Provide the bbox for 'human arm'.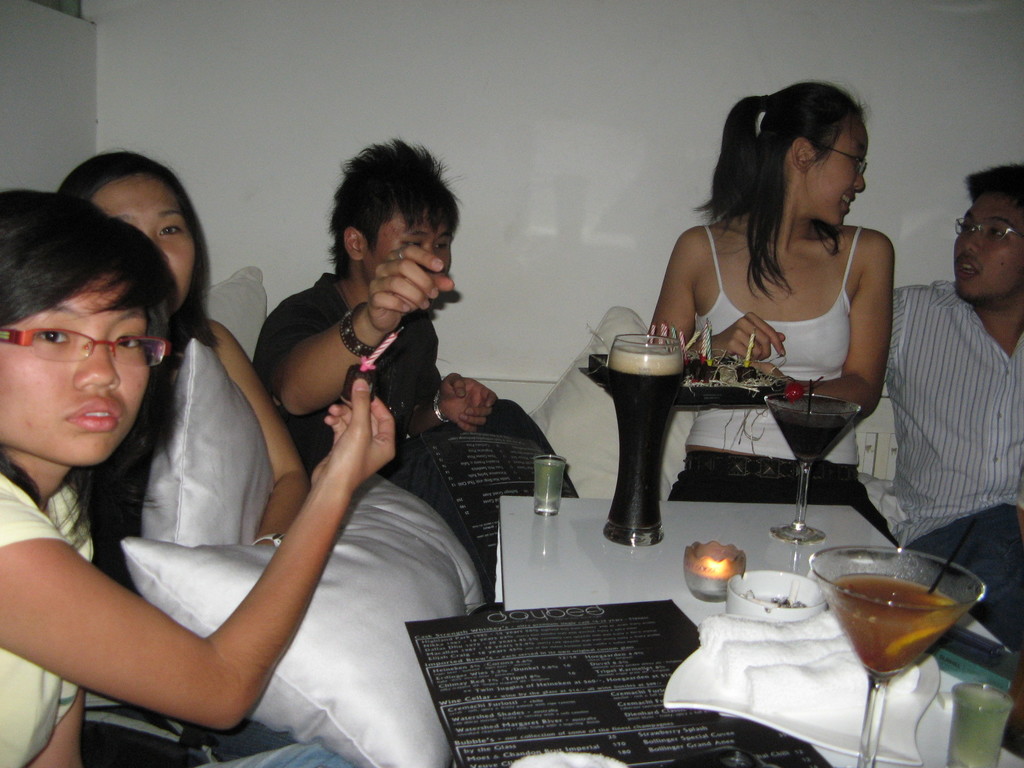
[x1=258, y1=241, x2=456, y2=421].
